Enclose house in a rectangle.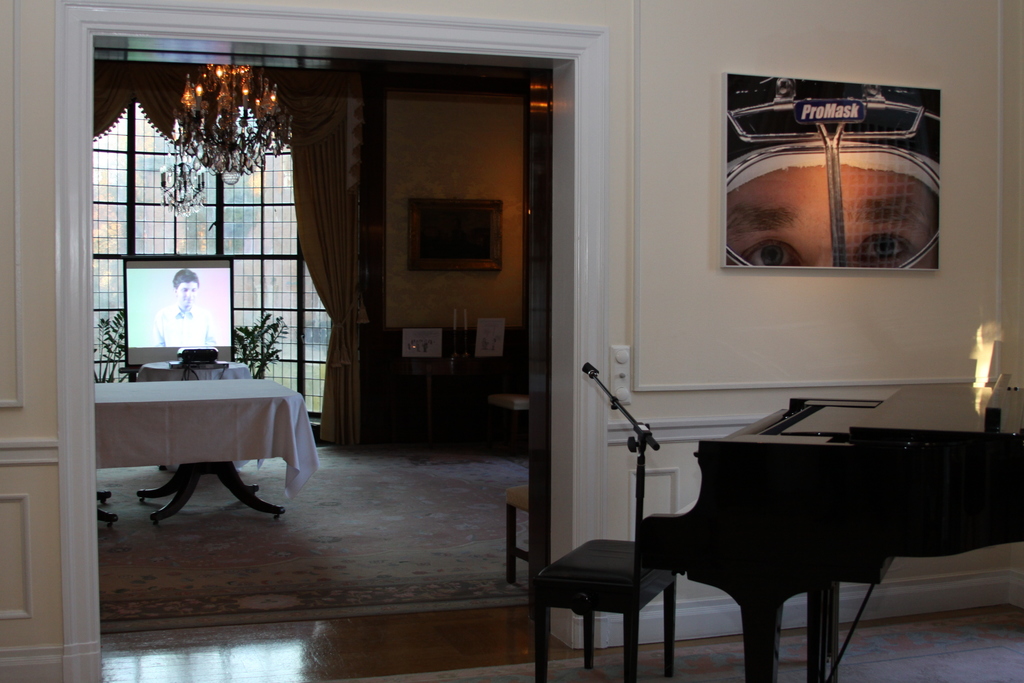
box(0, 0, 1023, 682).
